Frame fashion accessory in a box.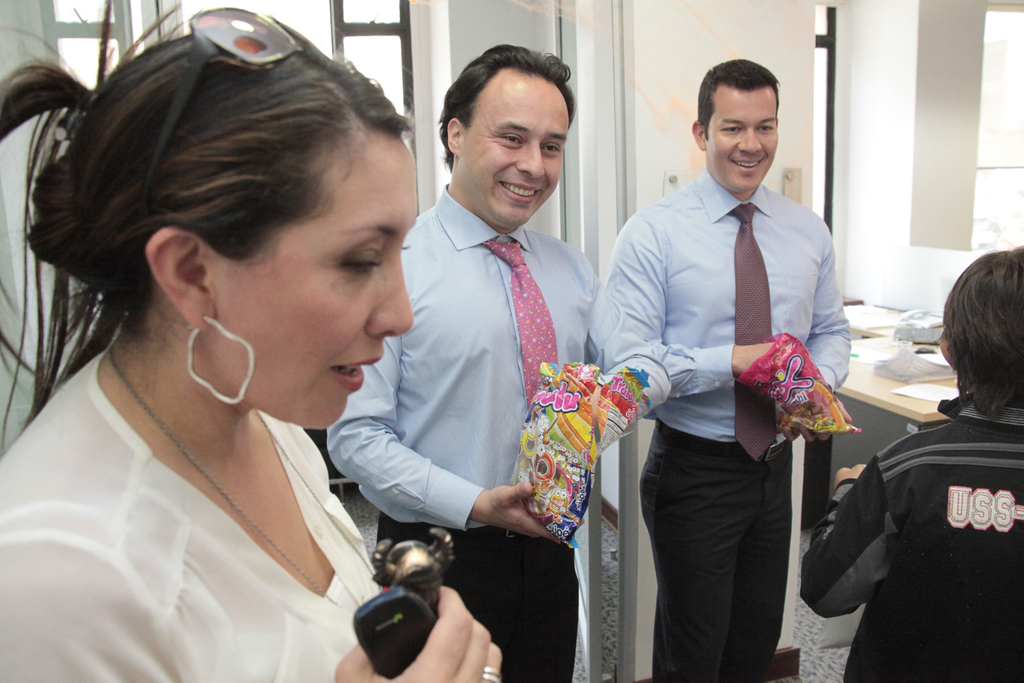
[left=148, top=1, right=300, bottom=211].
